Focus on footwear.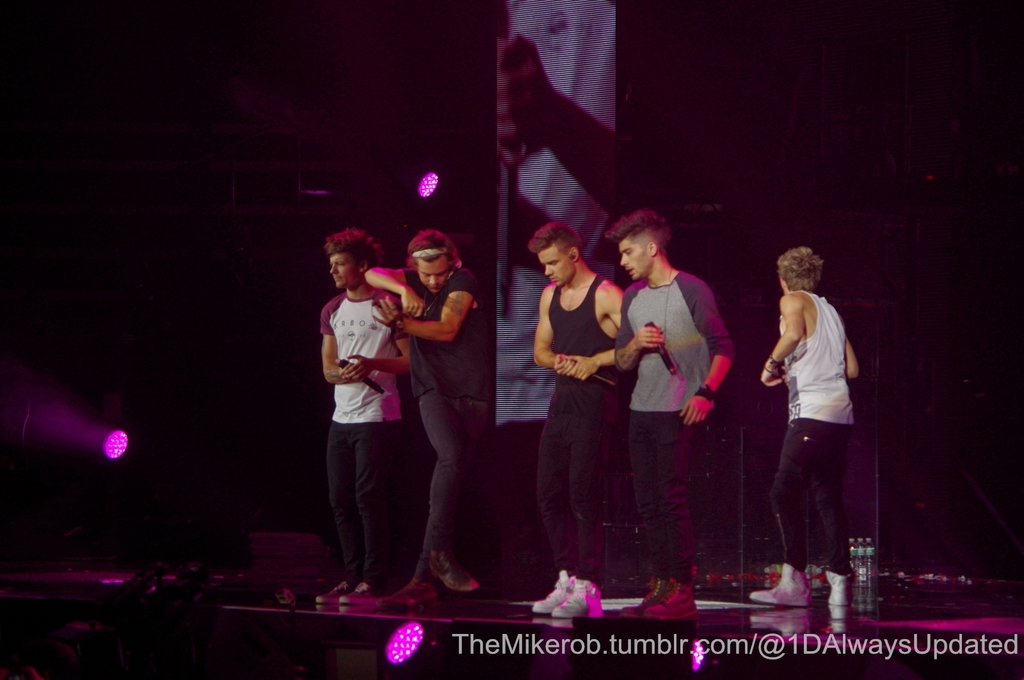
Focused at [x1=531, y1=574, x2=572, y2=609].
